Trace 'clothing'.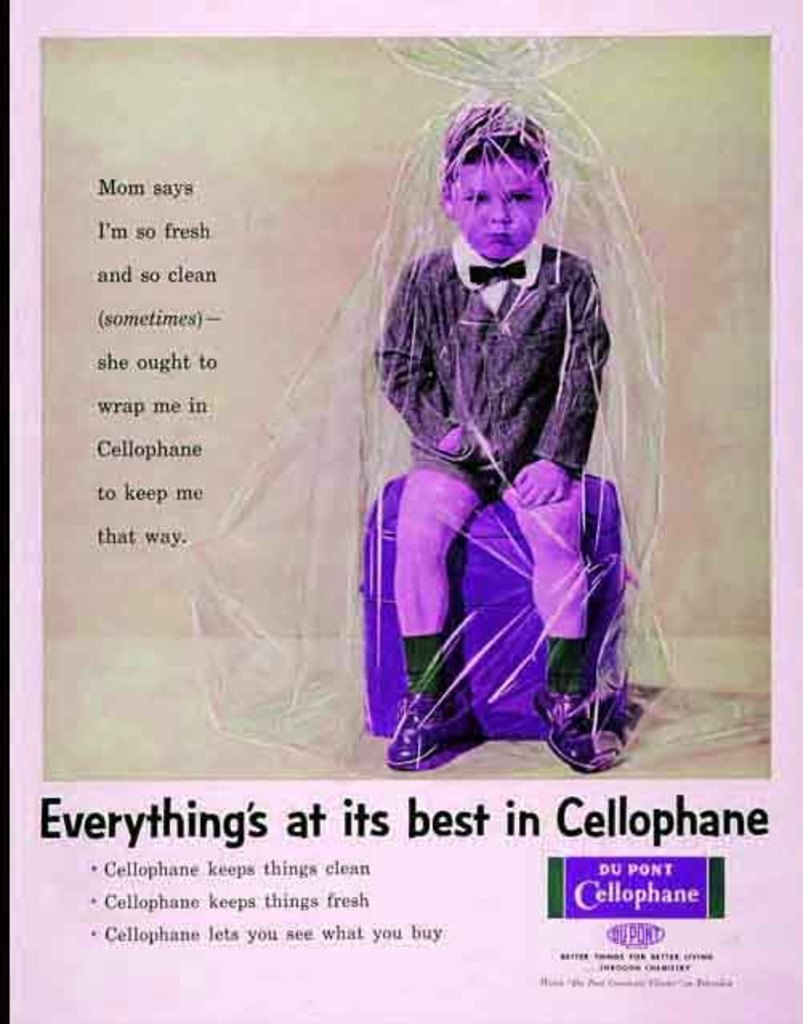
Traced to l=378, t=232, r=617, b=489.
